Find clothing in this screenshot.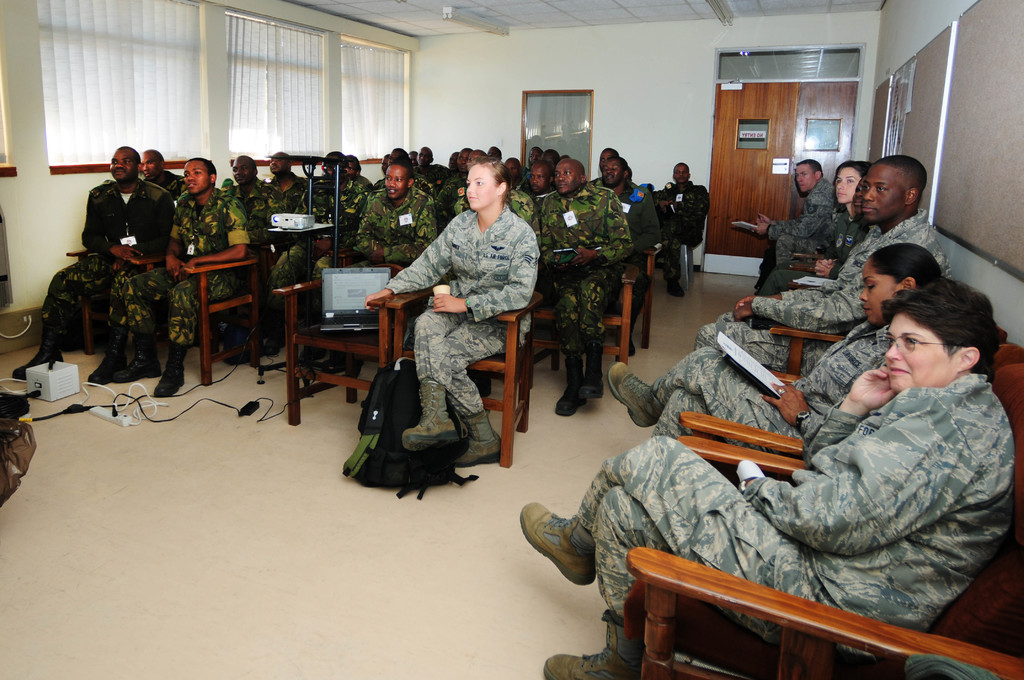
The bounding box for clothing is (573,371,1018,625).
